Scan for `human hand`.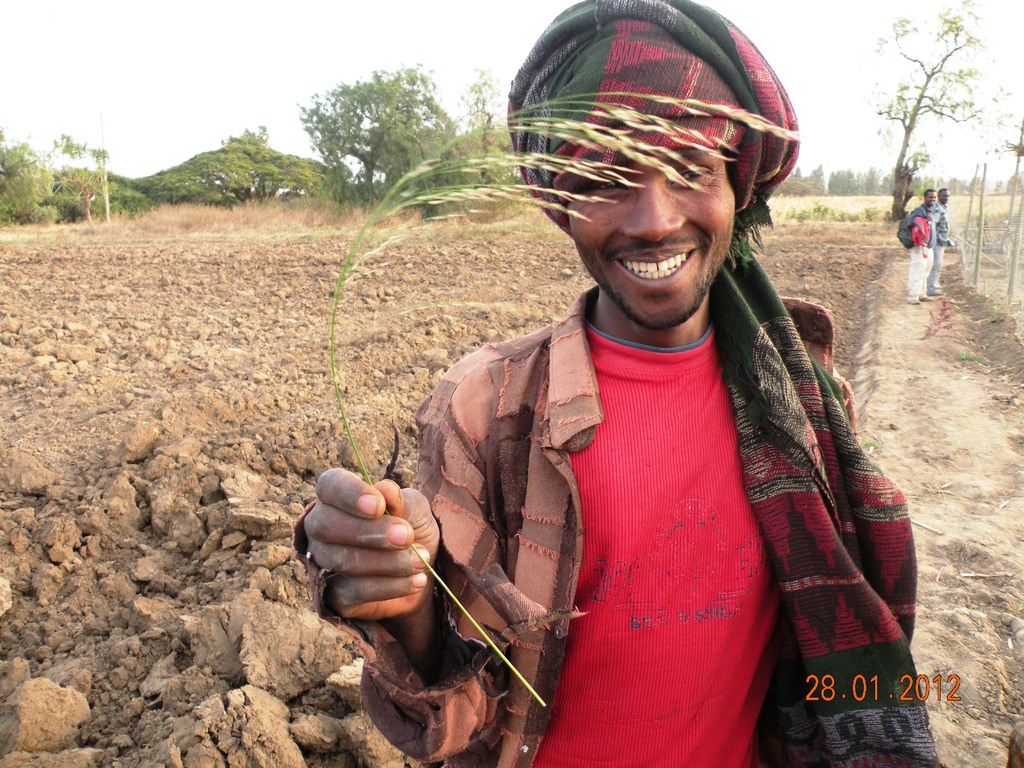
Scan result: {"left": 301, "top": 467, "right": 444, "bottom": 625}.
